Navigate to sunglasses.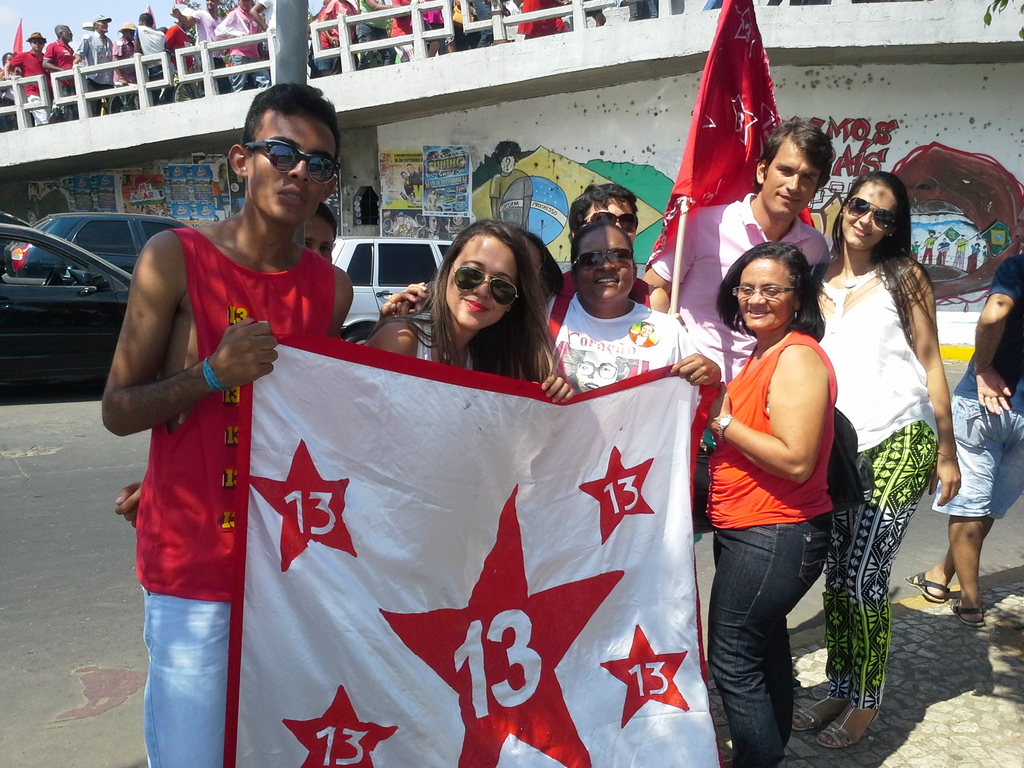
Navigation target: (left=250, top=141, right=340, bottom=186).
